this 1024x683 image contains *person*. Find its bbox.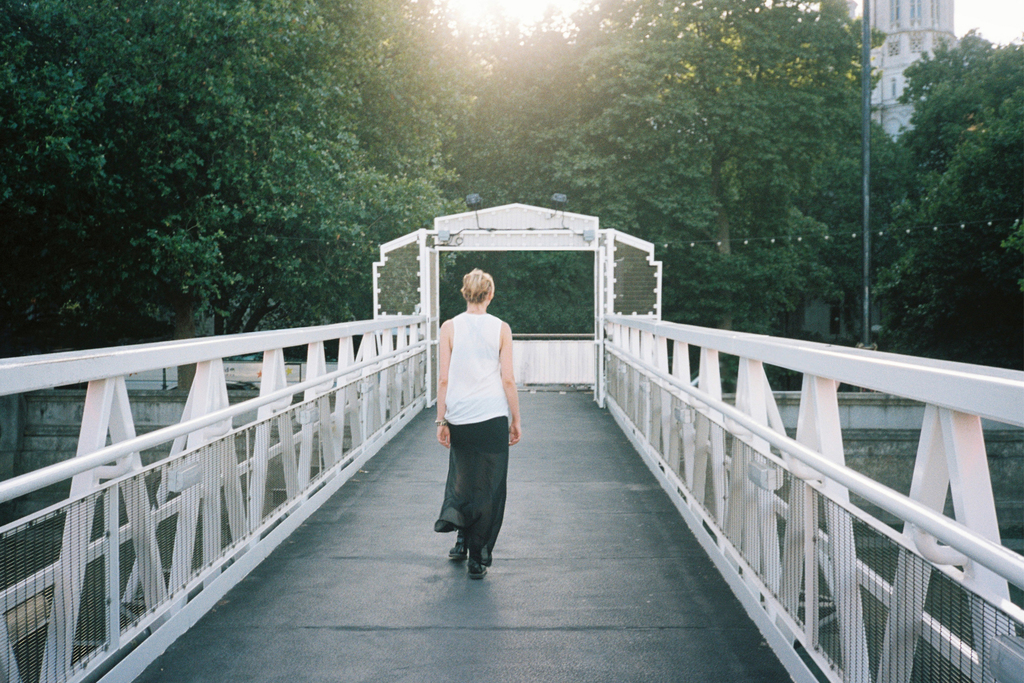
region(417, 260, 520, 582).
